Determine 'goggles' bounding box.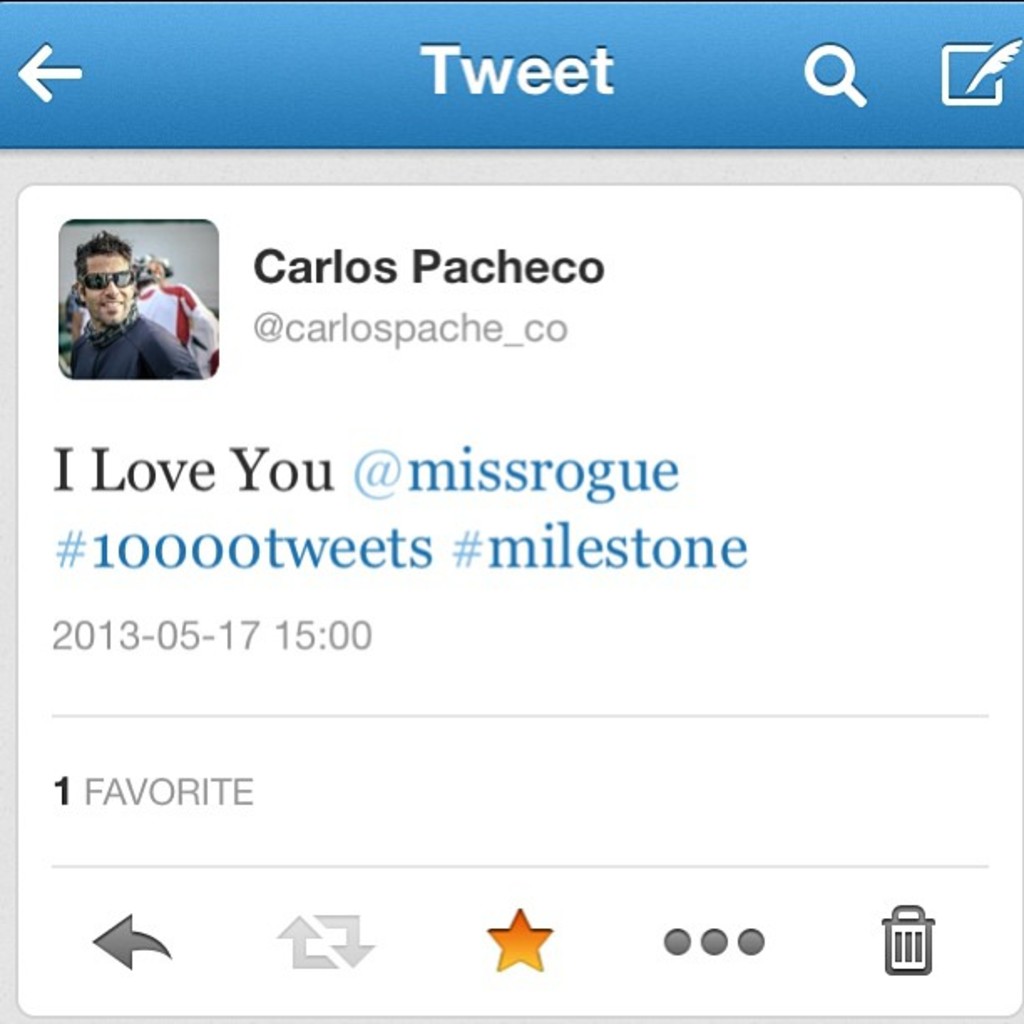
Determined: (74,268,141,291).
